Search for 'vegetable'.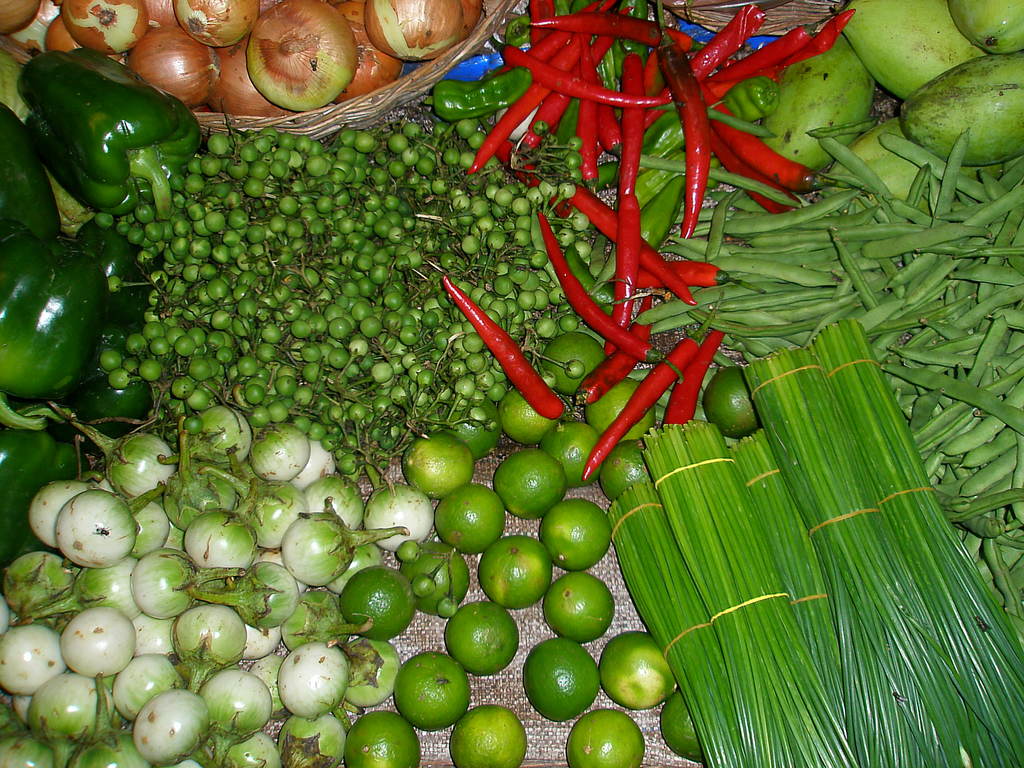
Found at detection(435, 486, 505, 555).
